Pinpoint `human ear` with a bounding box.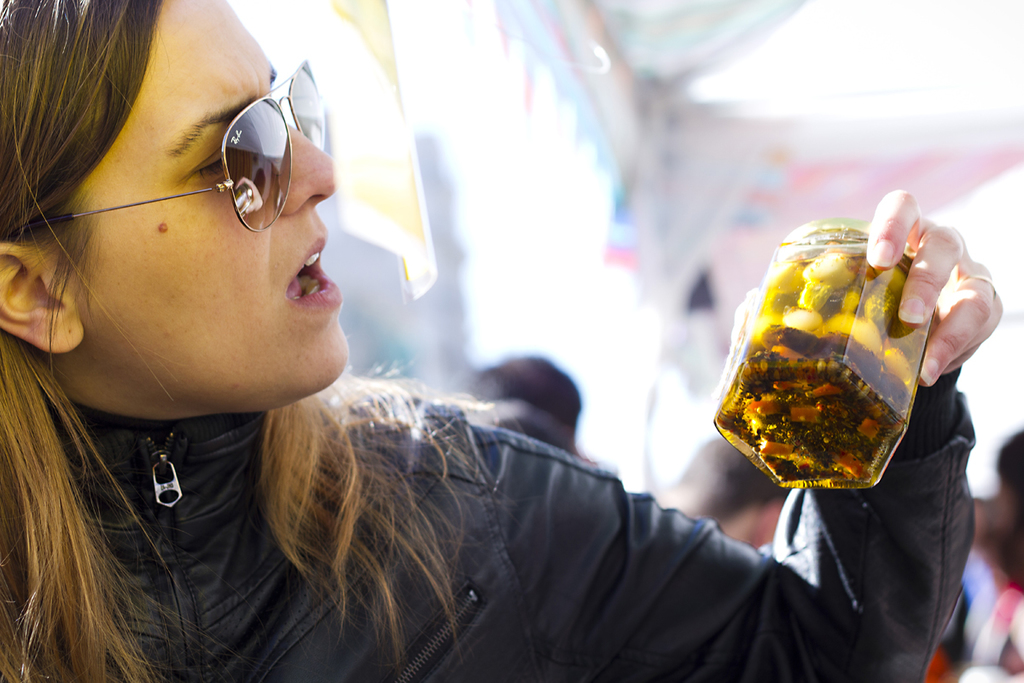
(left=0, top=242, right=83, bottom=354).
